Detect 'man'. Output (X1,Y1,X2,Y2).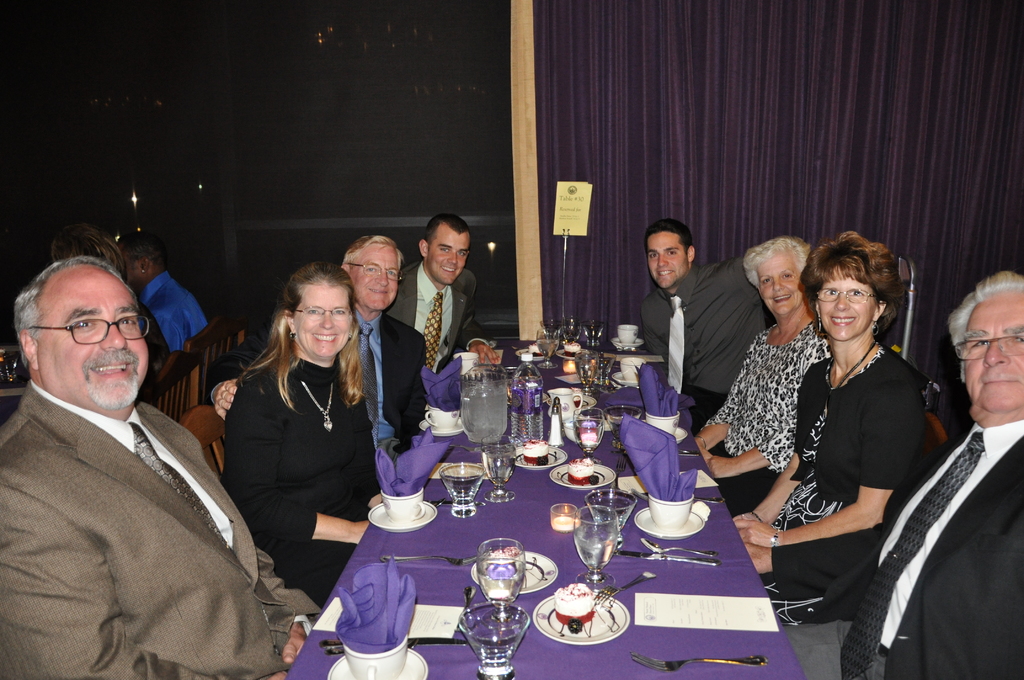
(4,236,284,665).
